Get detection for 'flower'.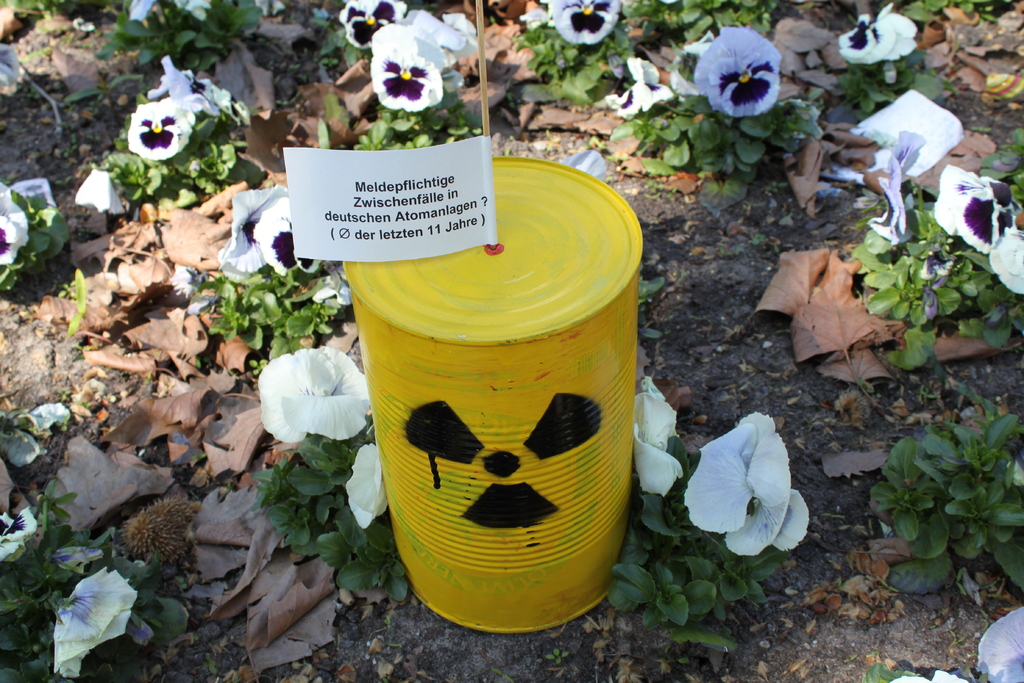
Detection: detection(0, 507, 32, 568).
